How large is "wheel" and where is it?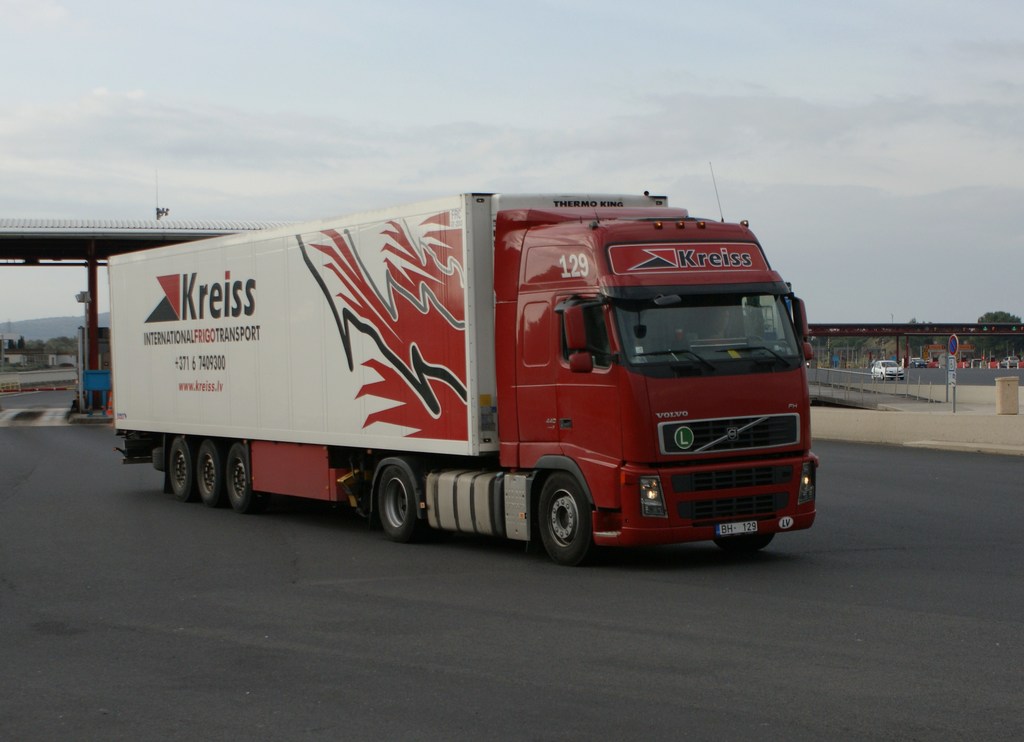
Bounding box: box=[879, 371, 886, 380].
